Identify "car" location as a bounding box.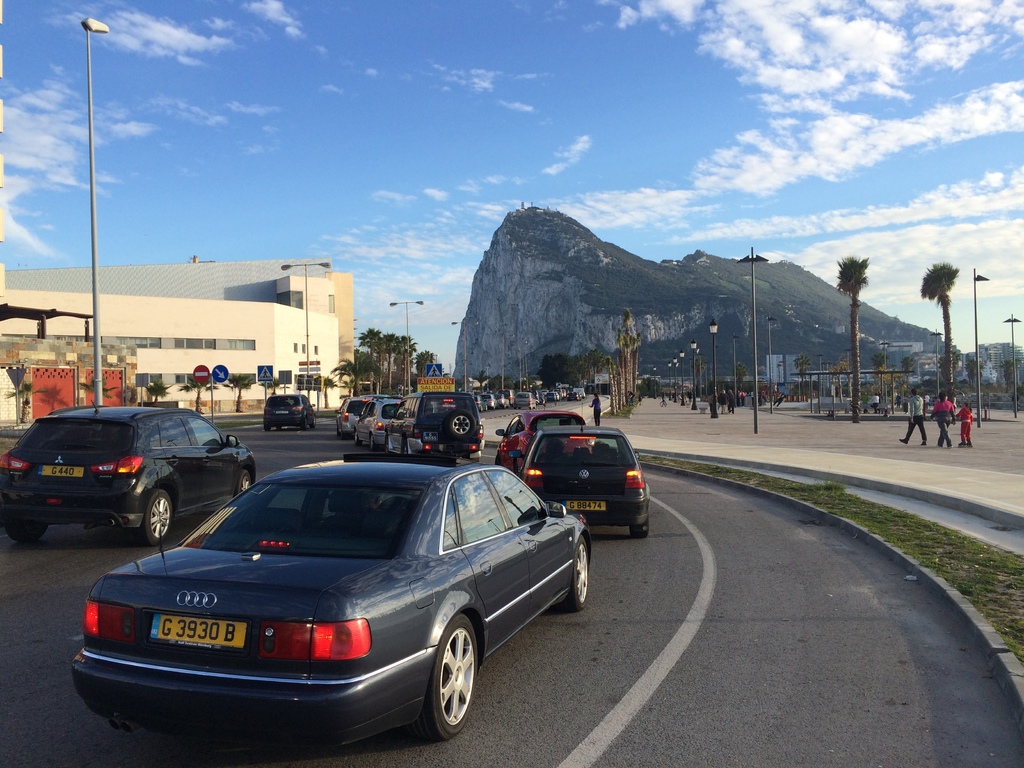
region(263, 396, 321, 429).
